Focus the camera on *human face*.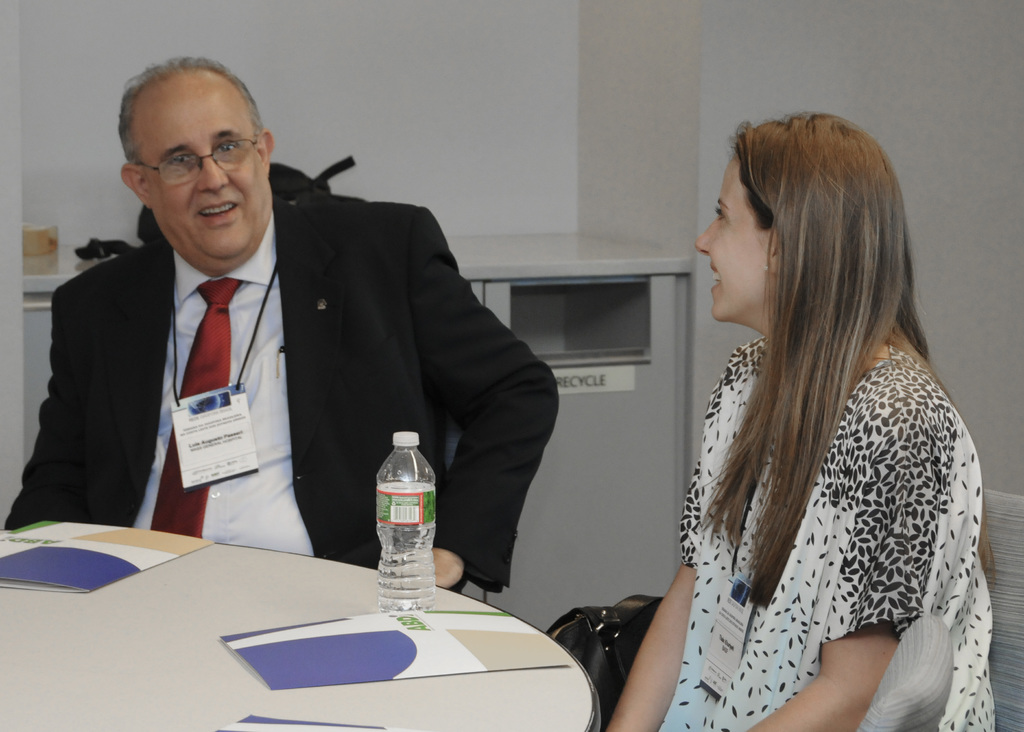
Focus region: box(146, 99, 267, 261).
